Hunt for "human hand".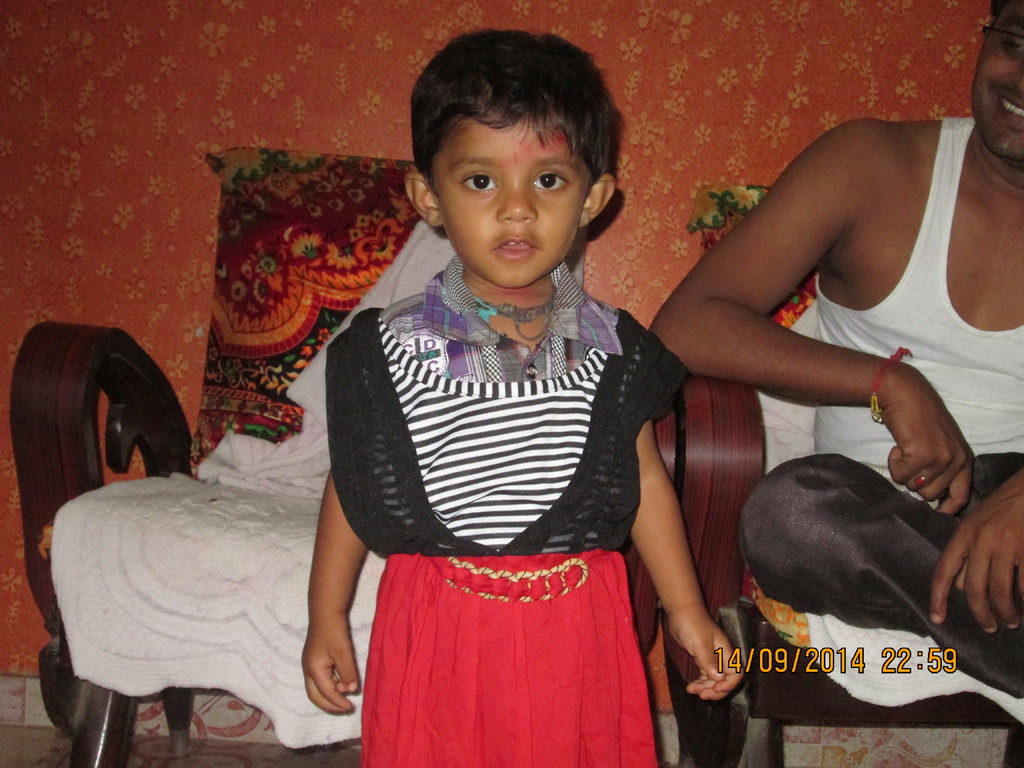
Hunted down at {"left": 301, "top": 631, "right": 361, "bottom": 717}.
